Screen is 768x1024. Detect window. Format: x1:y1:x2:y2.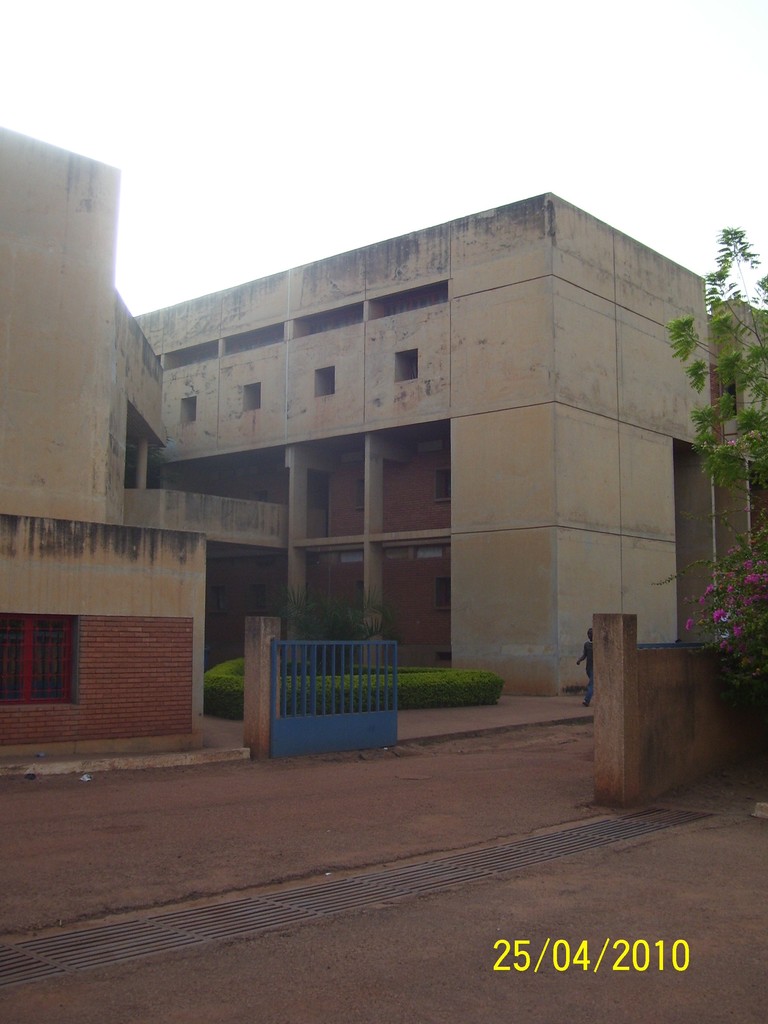
429:574:451:609.
